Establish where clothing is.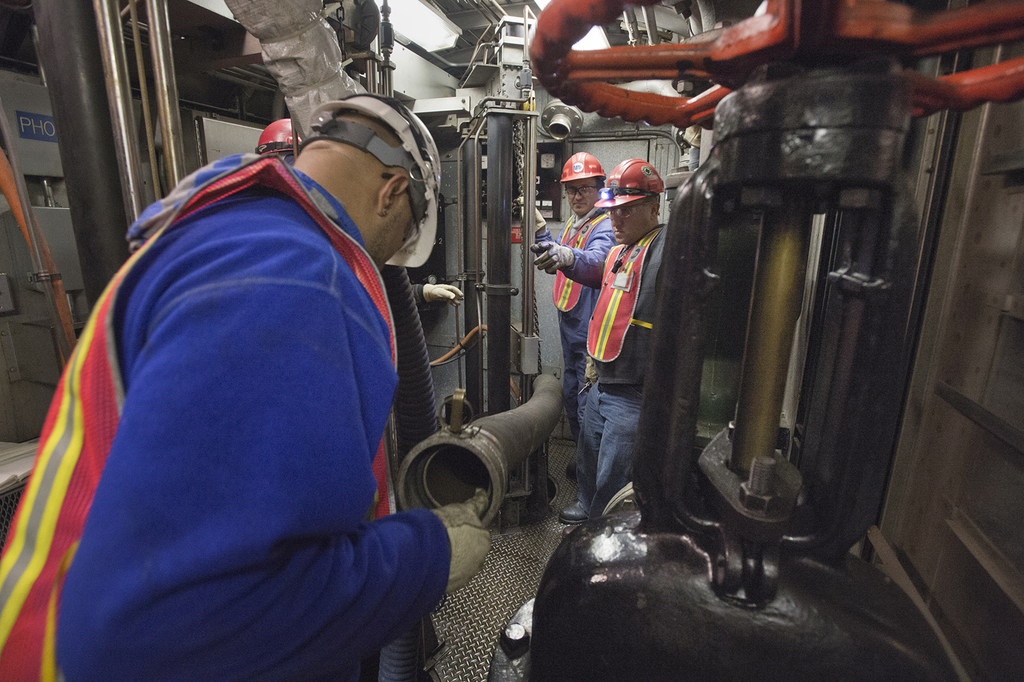
Established at {"left": 541, "top": 201, "right": 618, "bottom": 468}.
